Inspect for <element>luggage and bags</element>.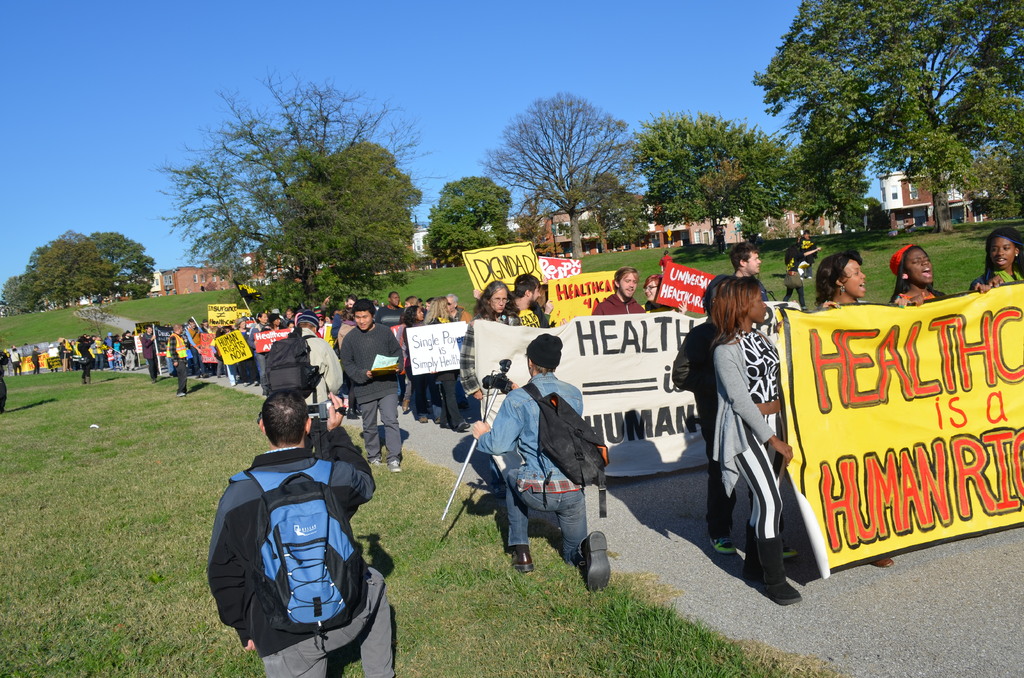
Inspection: l=263, t=324, r=322, b=404.
